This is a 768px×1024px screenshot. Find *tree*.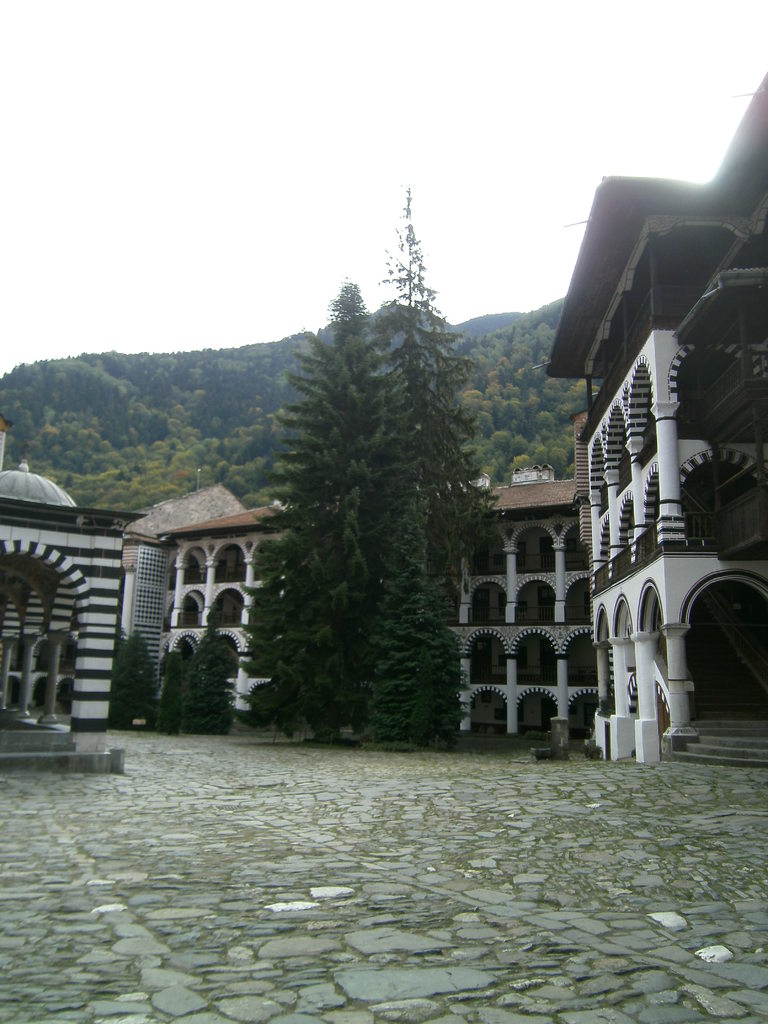
Bounding box: 356 192 470 741.
